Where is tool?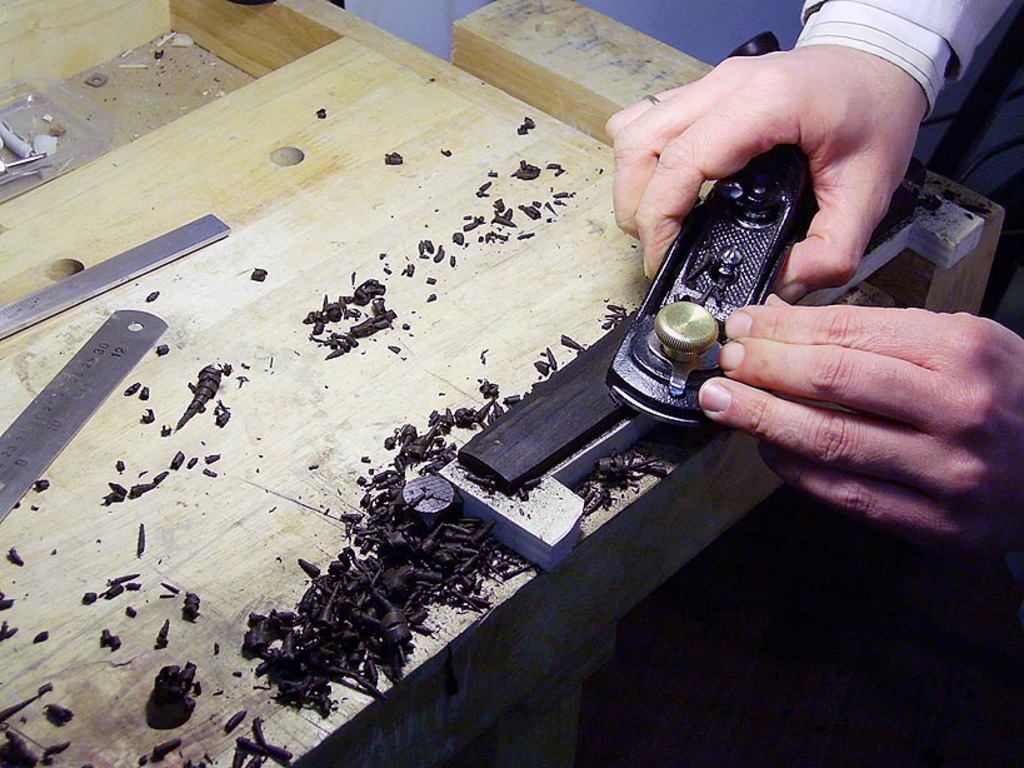
0, 310, 164, 538.
